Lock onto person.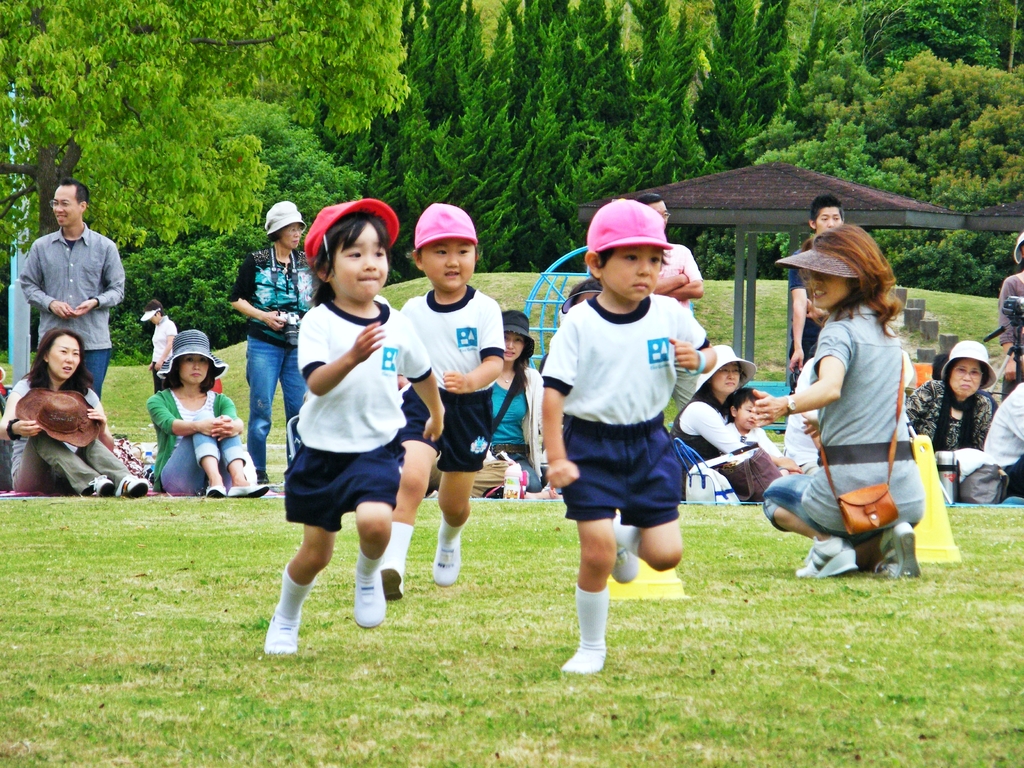
Locked: l=138, t=297, r=176, b=378.
